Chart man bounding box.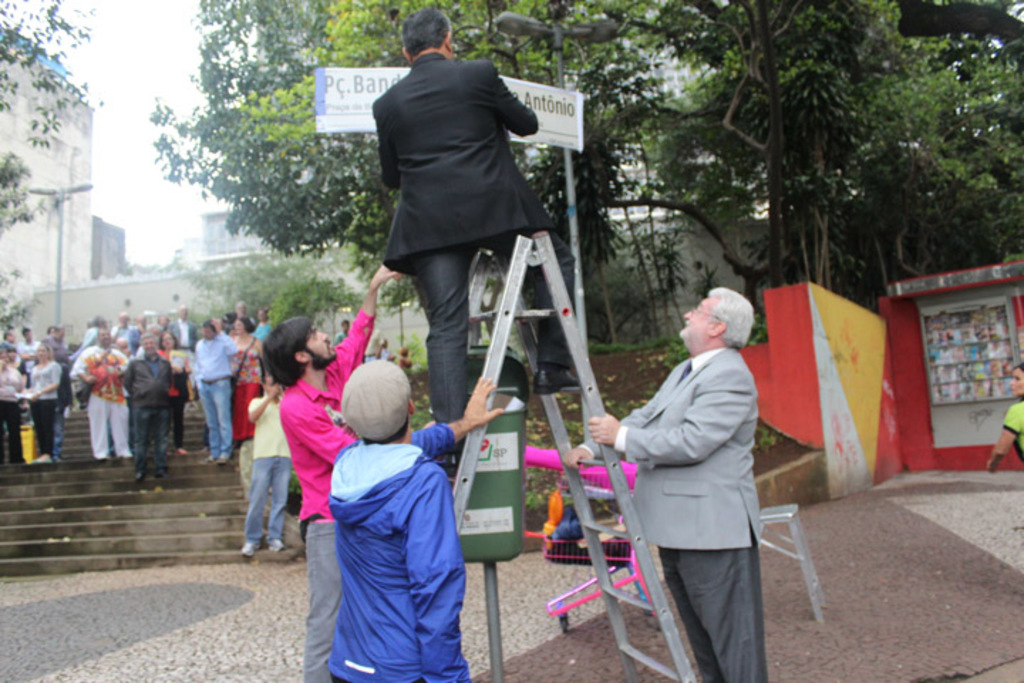
Charted: 263/263/404/682.
